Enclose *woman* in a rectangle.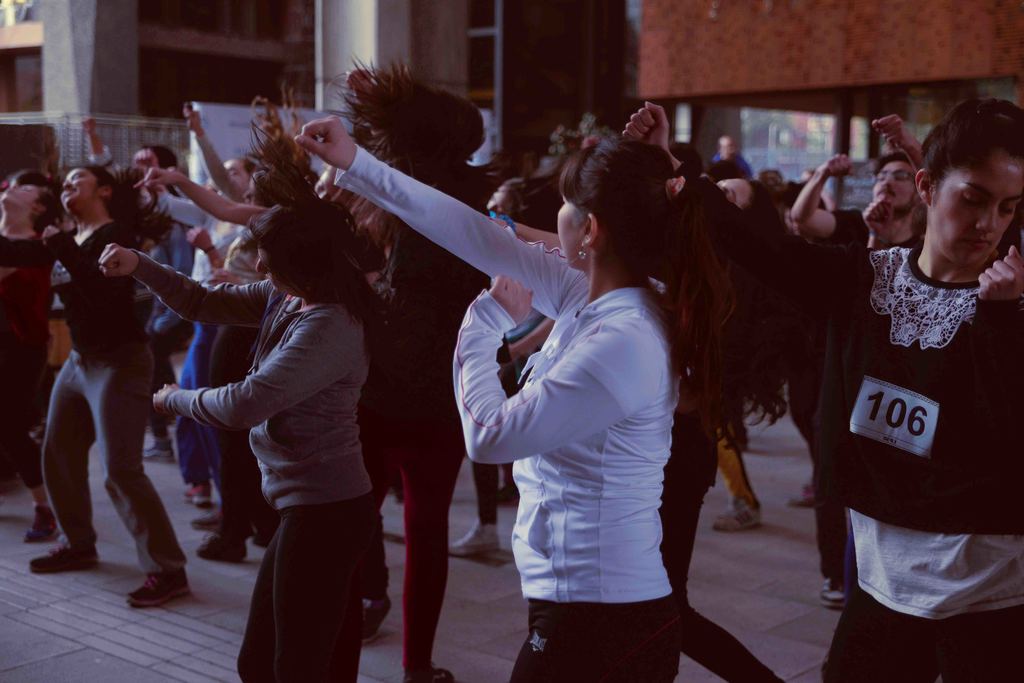
[x1=93, y1=116, x2=391, y2=682].
